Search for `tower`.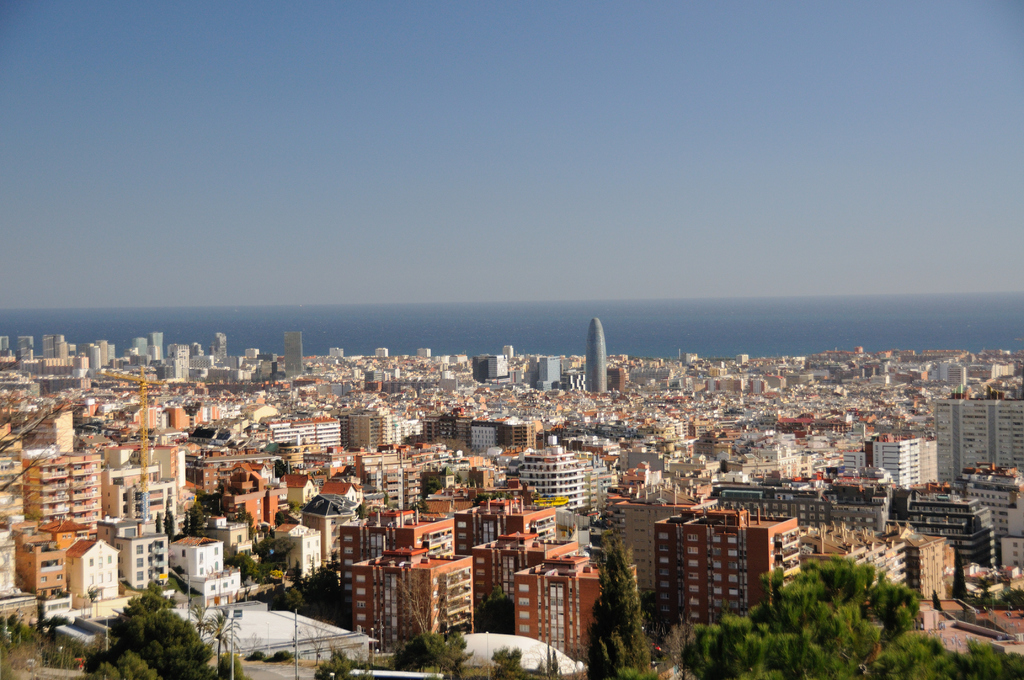
Found at locate(129, 335, 148, 360).
